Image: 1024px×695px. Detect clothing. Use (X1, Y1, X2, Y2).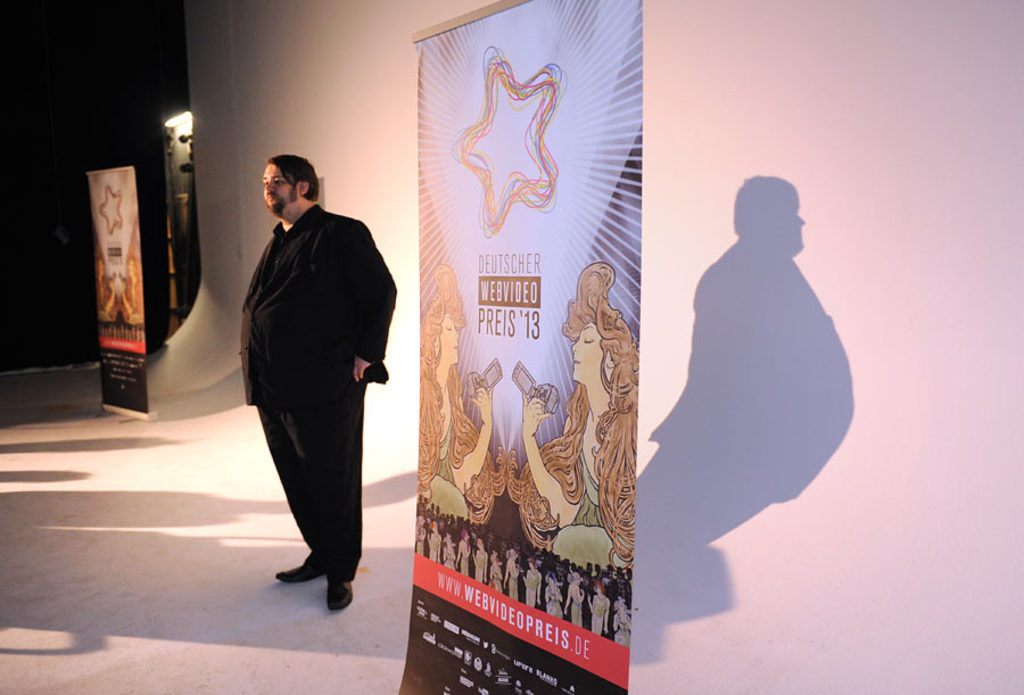
(233, 199, 402, 596).
